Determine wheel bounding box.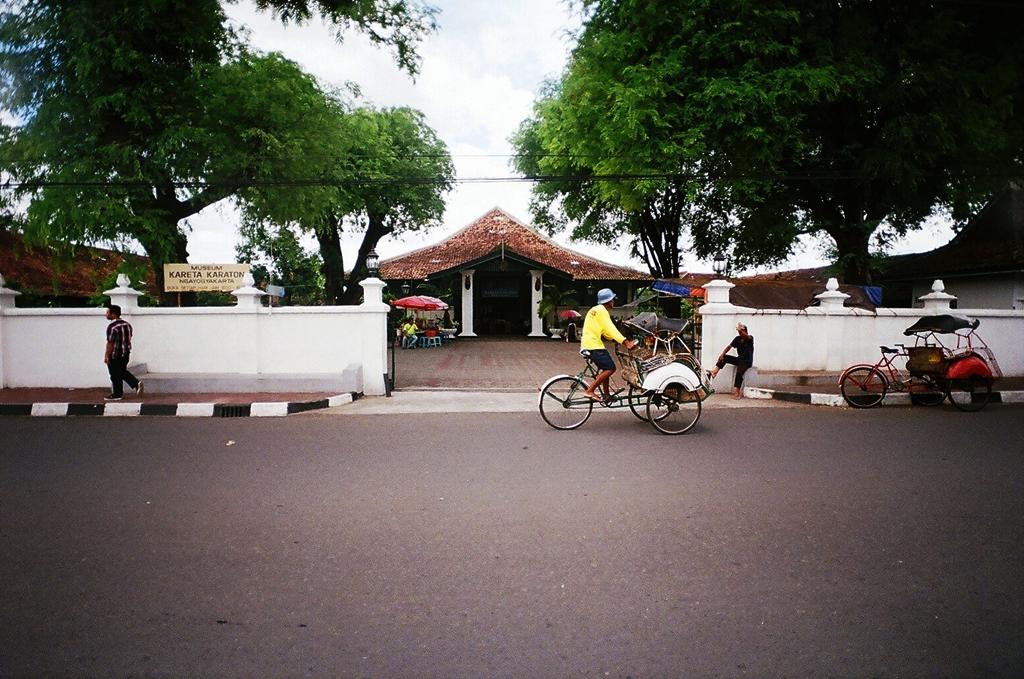
Determined: 947, 377, 992, 412.
